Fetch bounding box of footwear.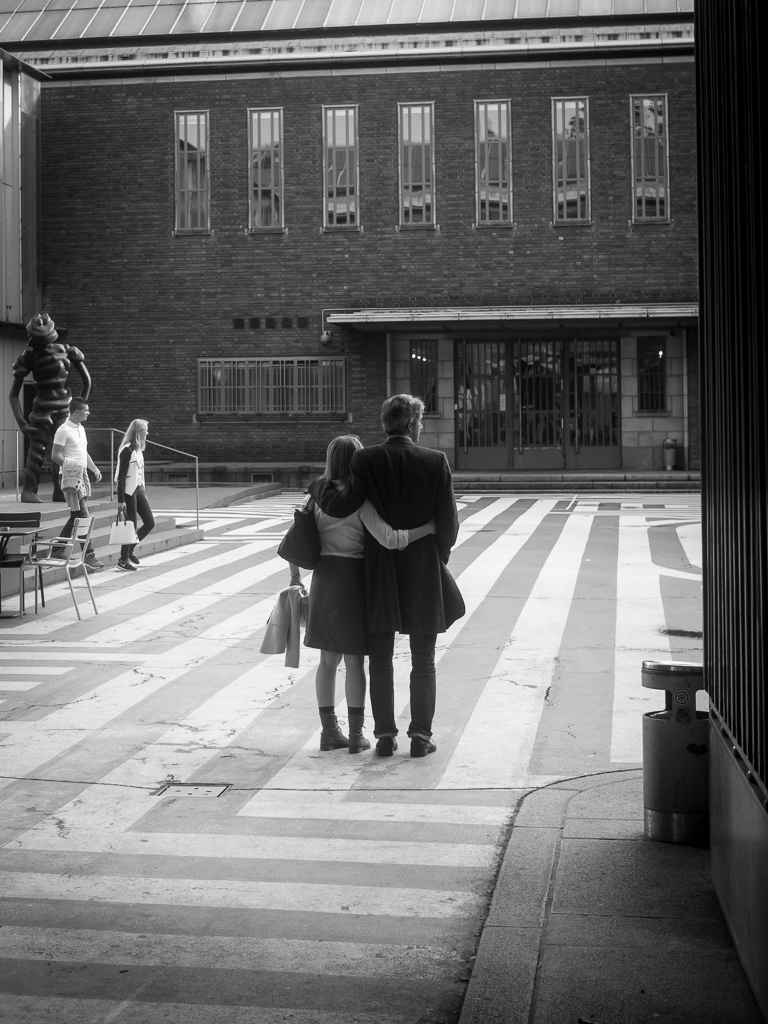
Bbox: (319, 728, 346, 751).
